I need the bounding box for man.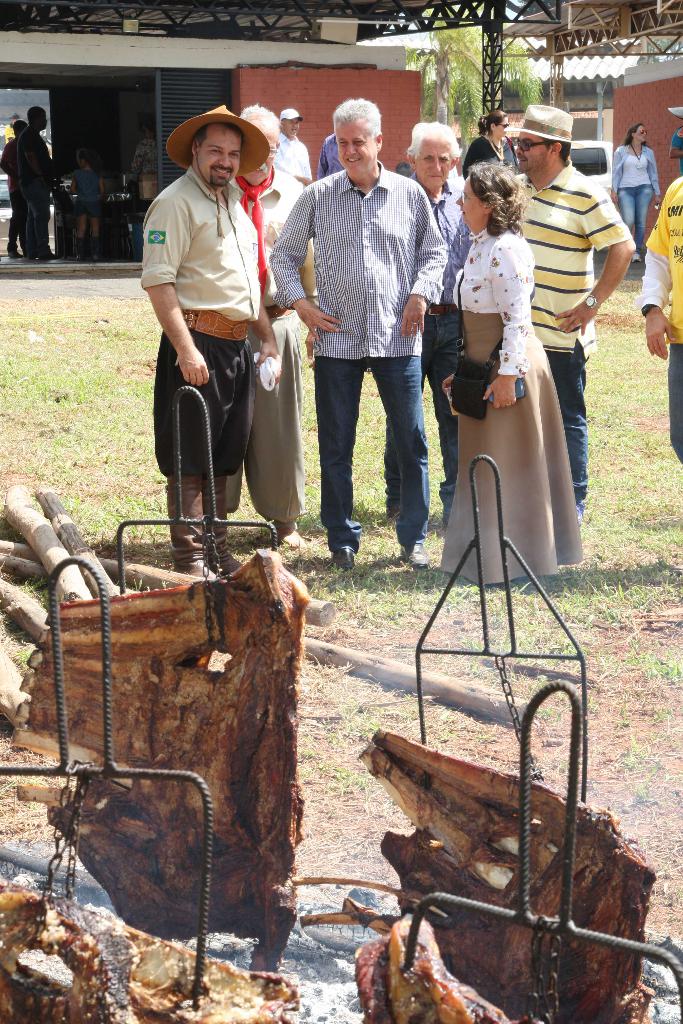
Here it is: 264/96/445/565.
